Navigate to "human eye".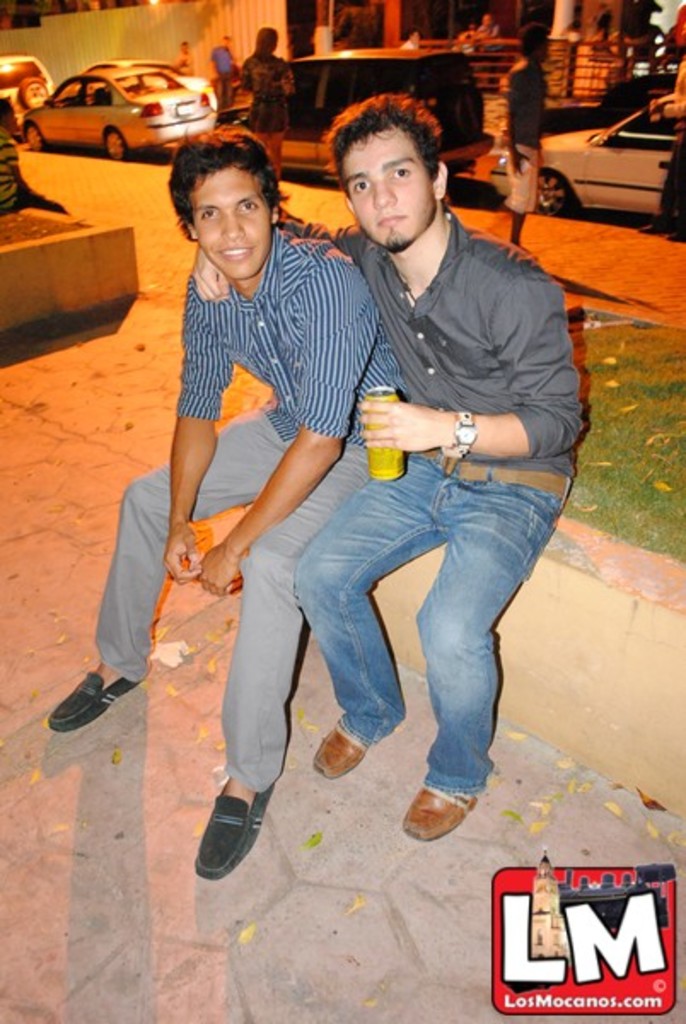
Navigation target: (392, 159, 418, 176).
